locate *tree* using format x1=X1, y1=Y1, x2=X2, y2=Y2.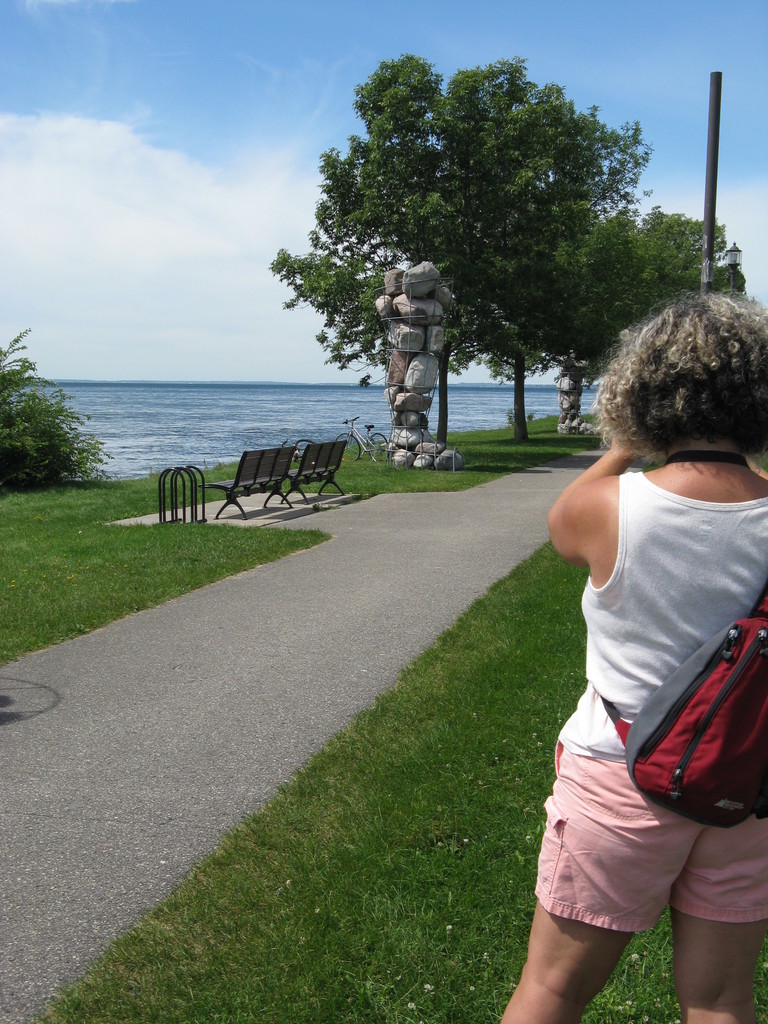
x1=439, y1=219, x2=639, y2=450.
